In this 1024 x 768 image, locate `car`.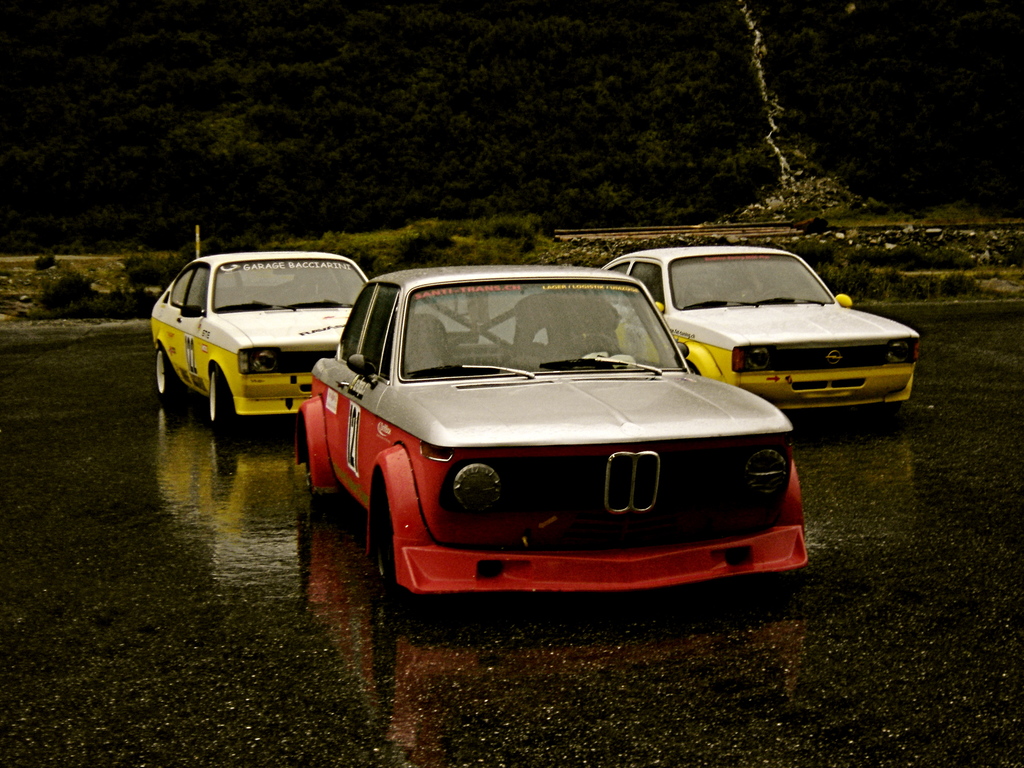
Bounding box: Rect(595, 244, 920, 413).
